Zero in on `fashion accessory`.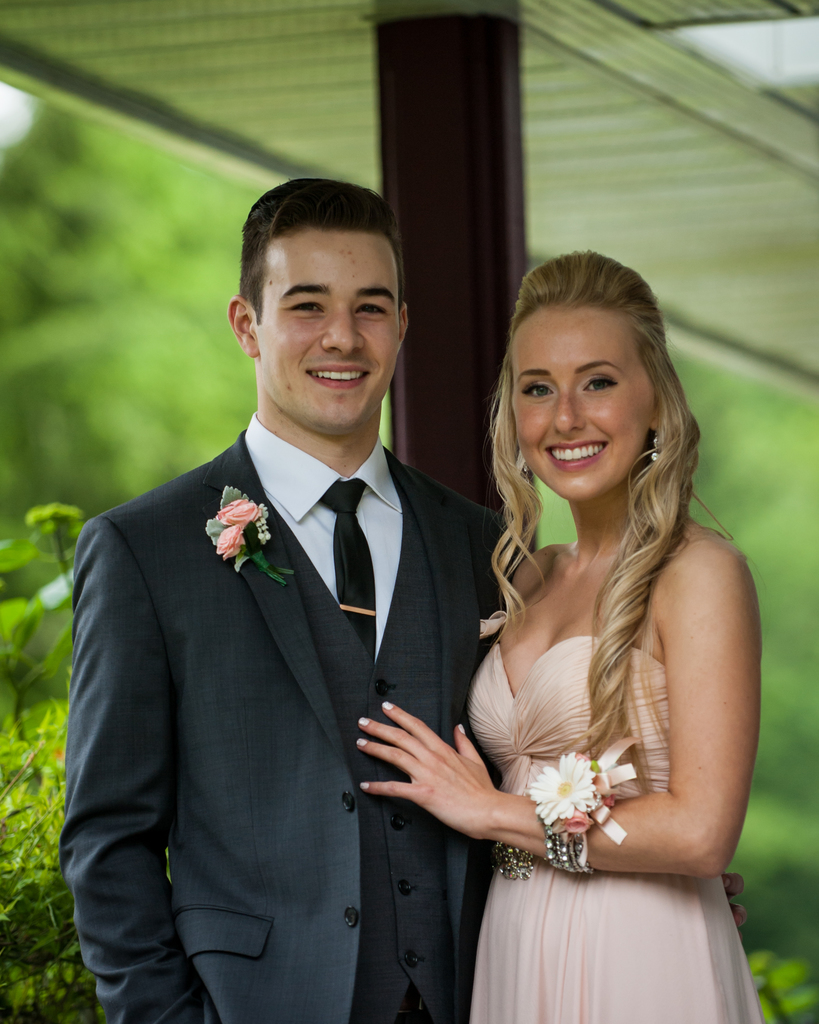
Zeroed in: 536,820,596,877.
